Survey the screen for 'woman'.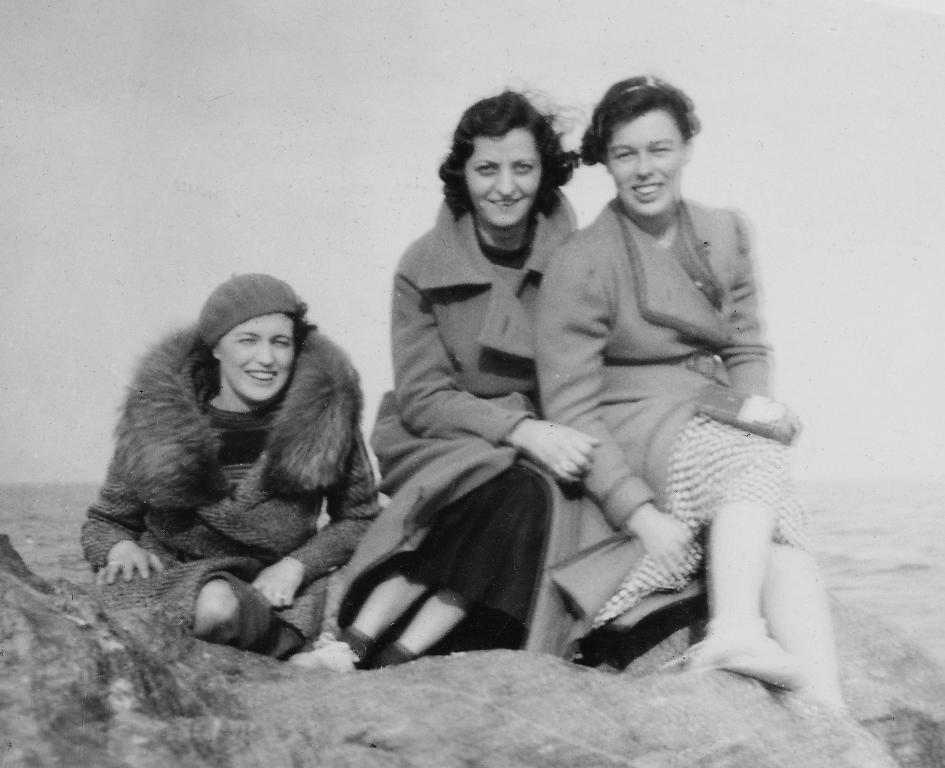
Survey found: (80,271,386,660).
